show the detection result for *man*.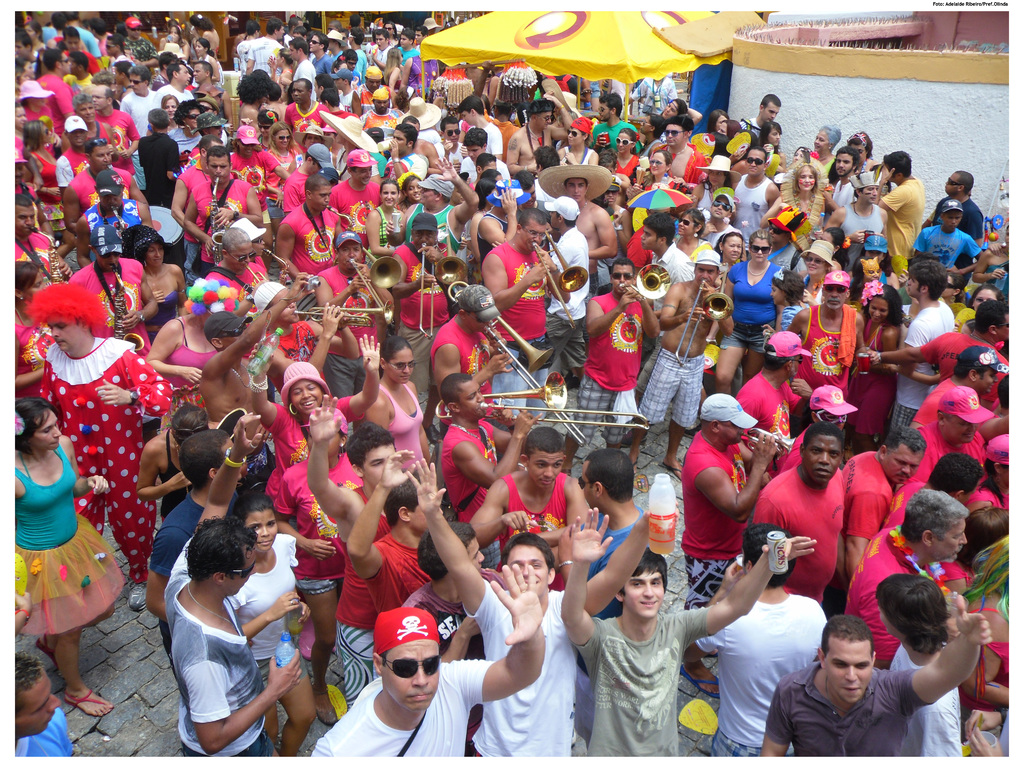
[502,99,563,170].
